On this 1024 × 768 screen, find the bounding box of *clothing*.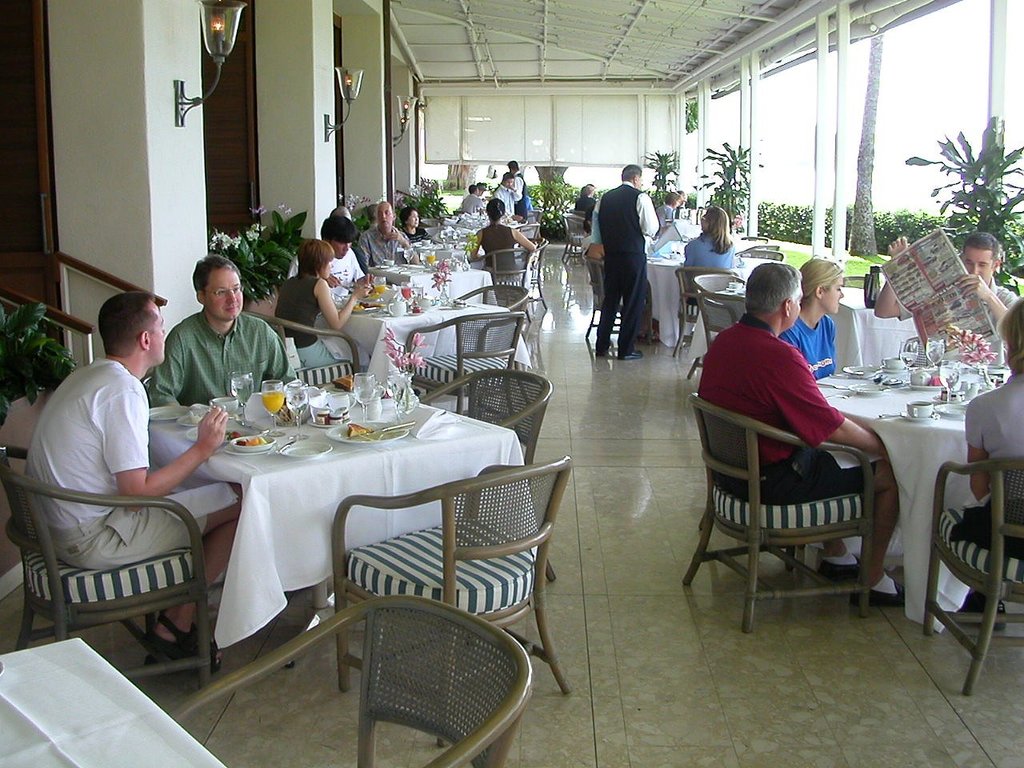
Bounding box: [left=286, top=243, right=368, bottom=295].
